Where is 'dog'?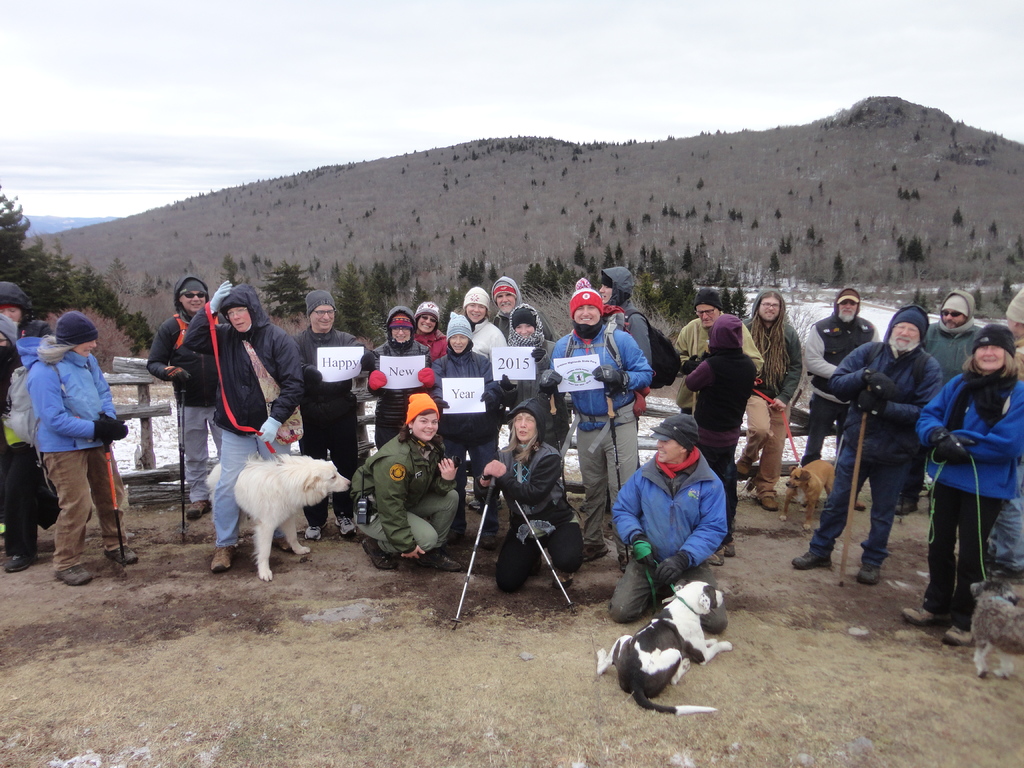
<bbox>778, 458, 833, 532</bbox>.
